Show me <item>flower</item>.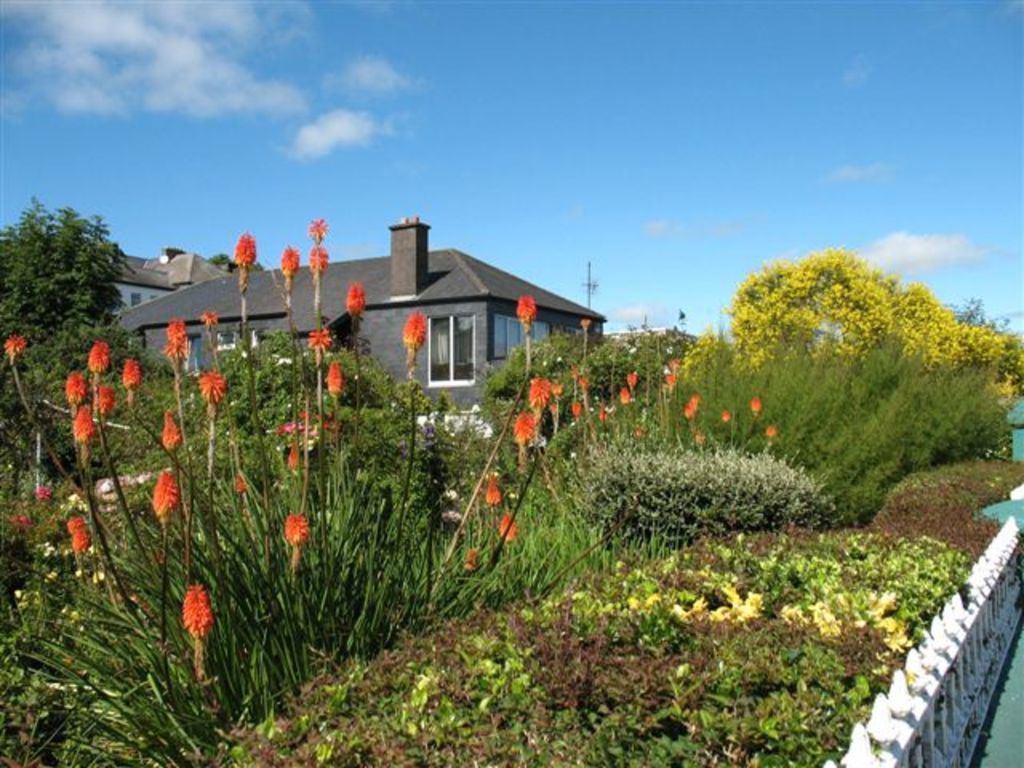
<item>flower</item> is here: [485,474,502,504].
